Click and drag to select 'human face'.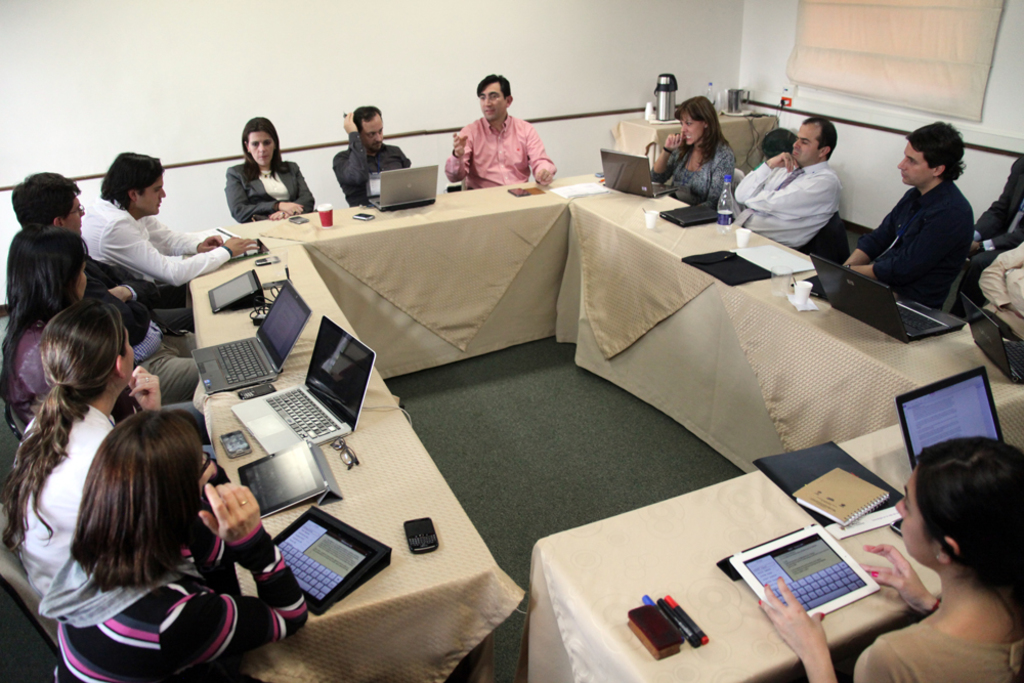
Selection: left=679, top=112, right=706, bottom=144.
